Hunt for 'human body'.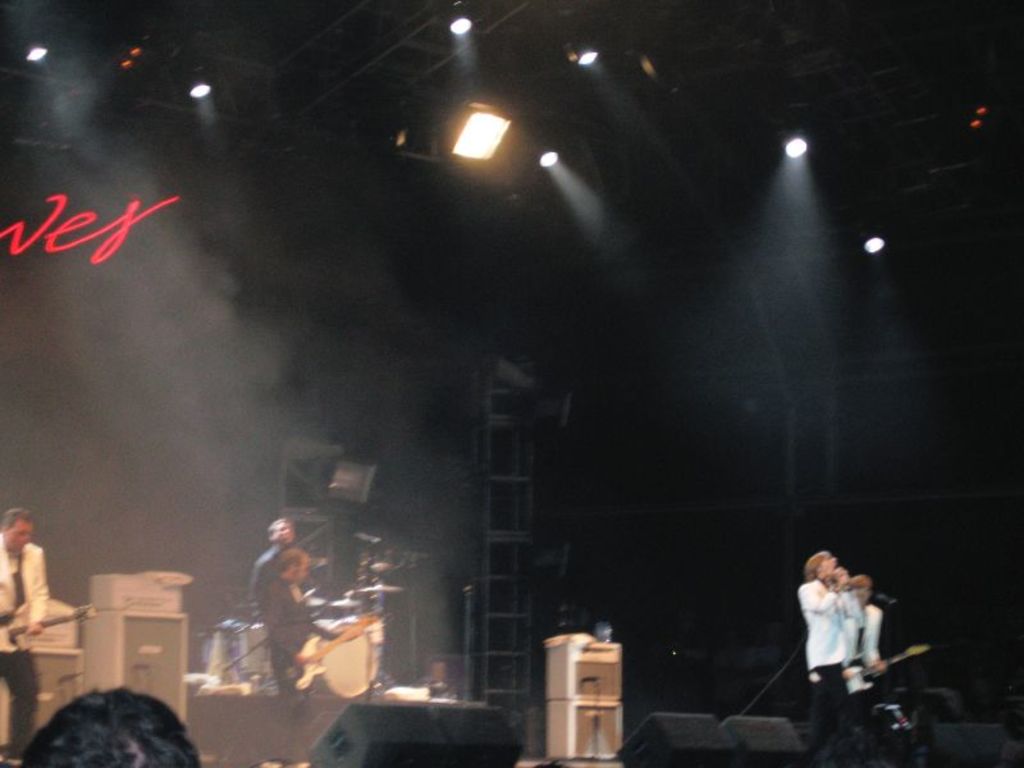
Hunted down at box=[0, 509, 50, 755].
